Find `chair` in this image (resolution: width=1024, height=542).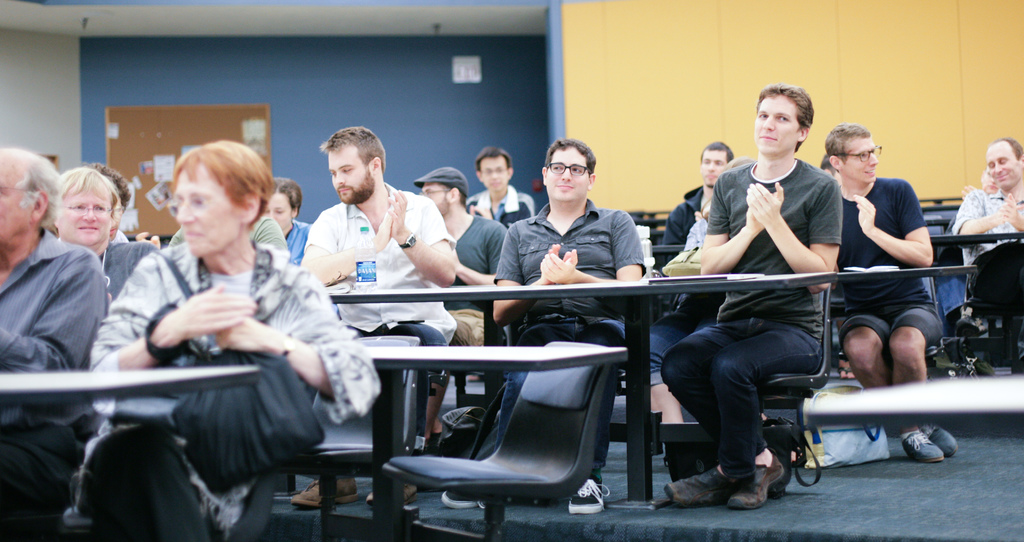
[left=58, top=385, right=320, bottom=541].
